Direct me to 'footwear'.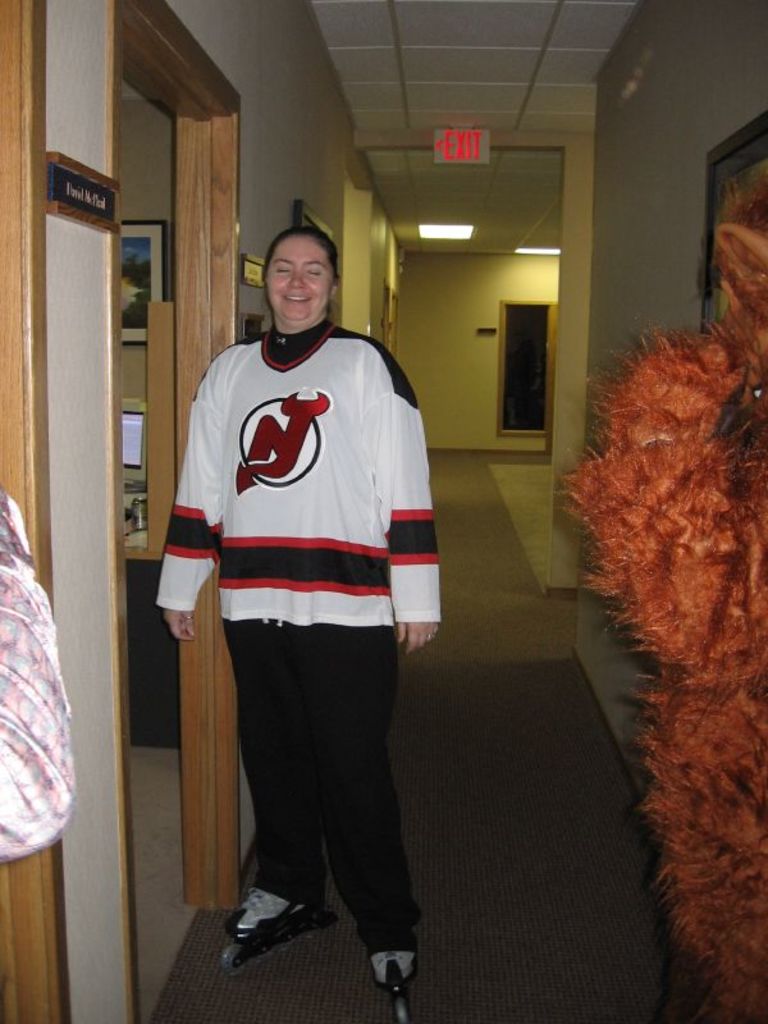
Direction: [left=370, top=947, right=413, bottom=988].
